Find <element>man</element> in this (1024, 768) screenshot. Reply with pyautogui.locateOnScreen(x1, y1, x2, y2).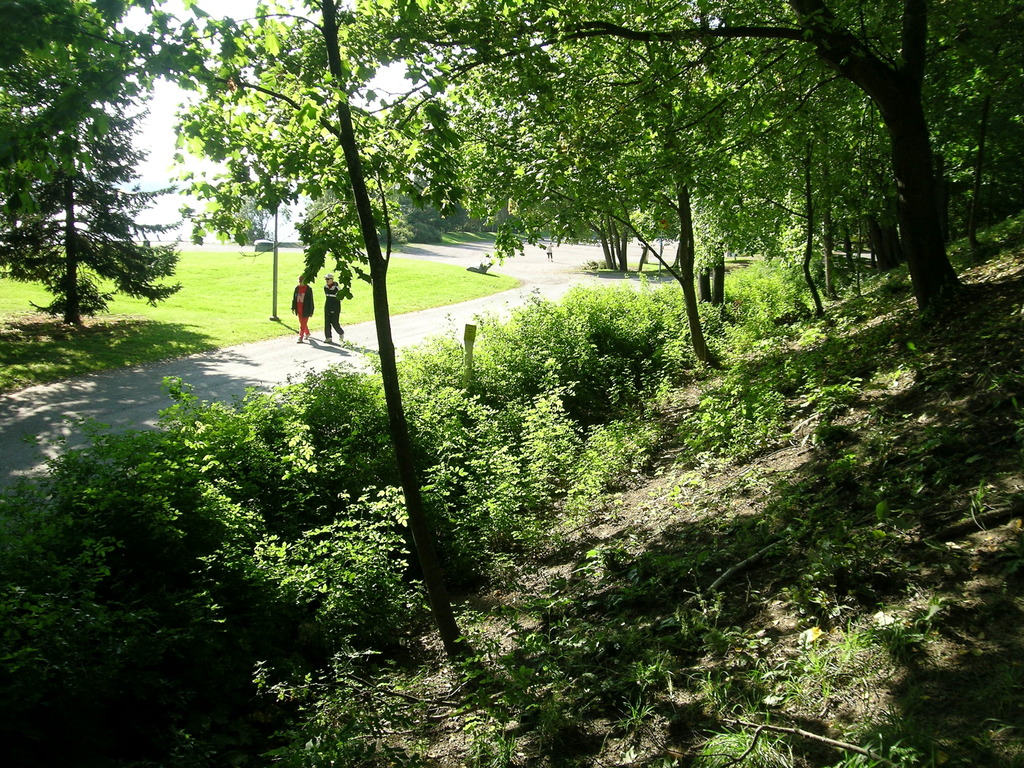
pyautogui.locateOnScreen(323, 270, 348, 342).
